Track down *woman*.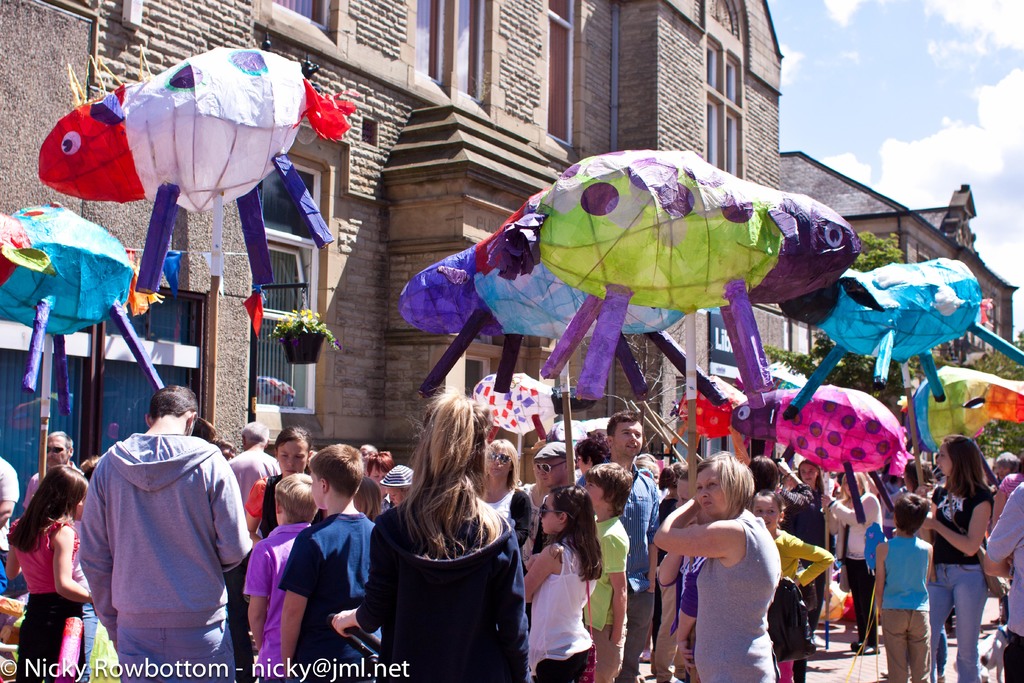
Tracked to x1=995, y1=451, x2=1022, y2=481.
